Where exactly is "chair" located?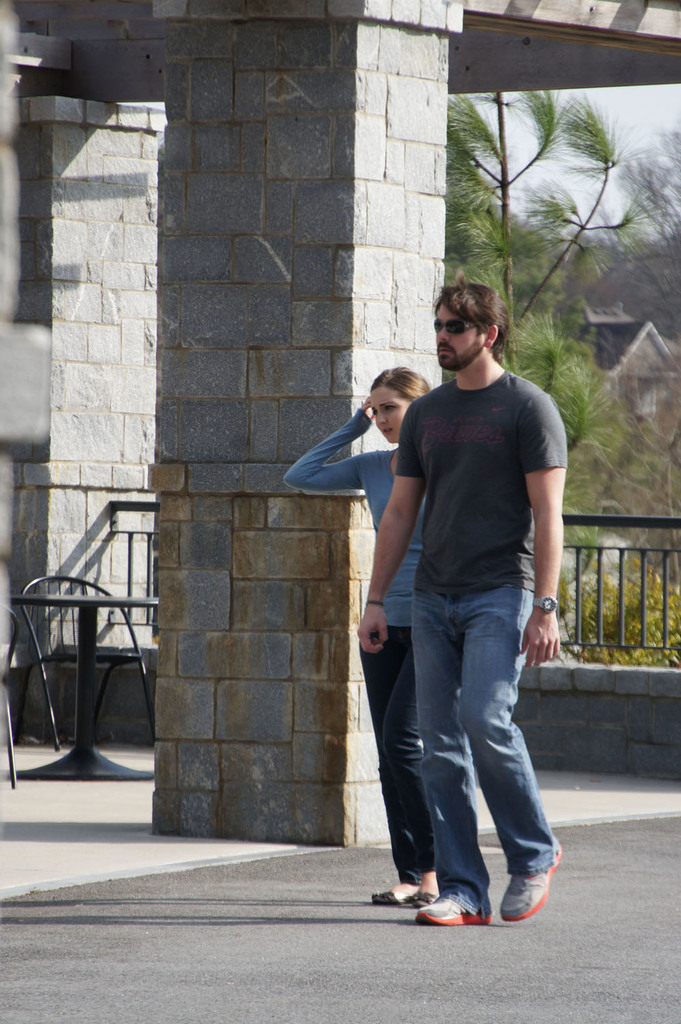
Its bounding box is (21, 574, 146, 751).
